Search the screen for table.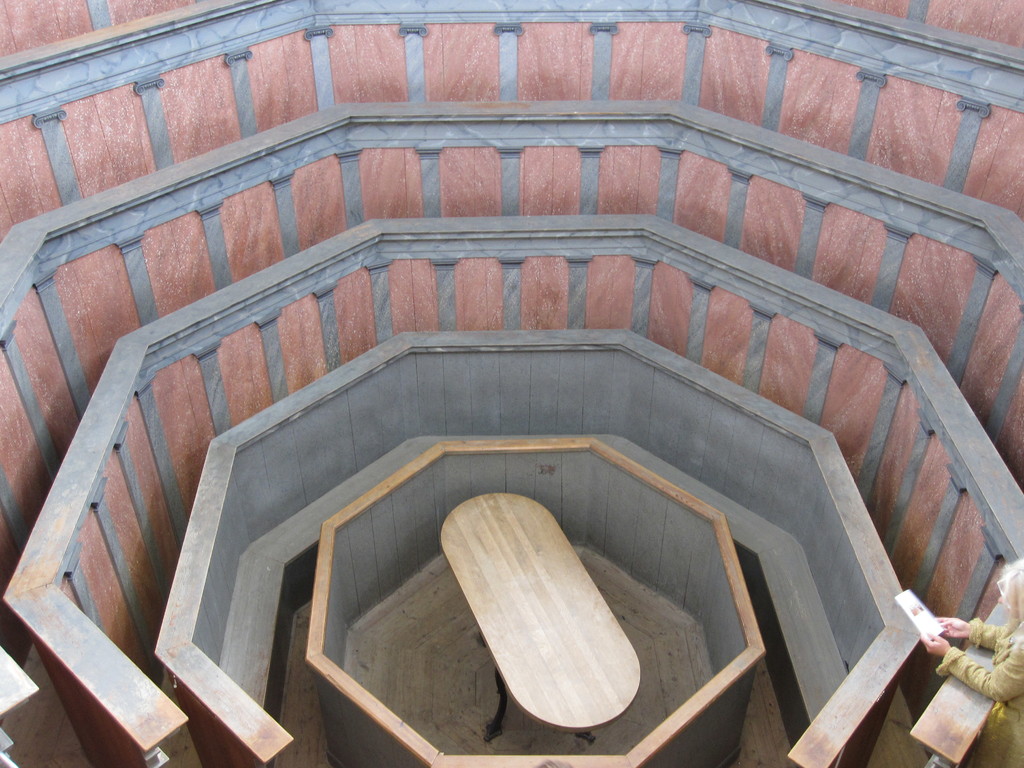
Found at detection(440, 491, 642, 745).
